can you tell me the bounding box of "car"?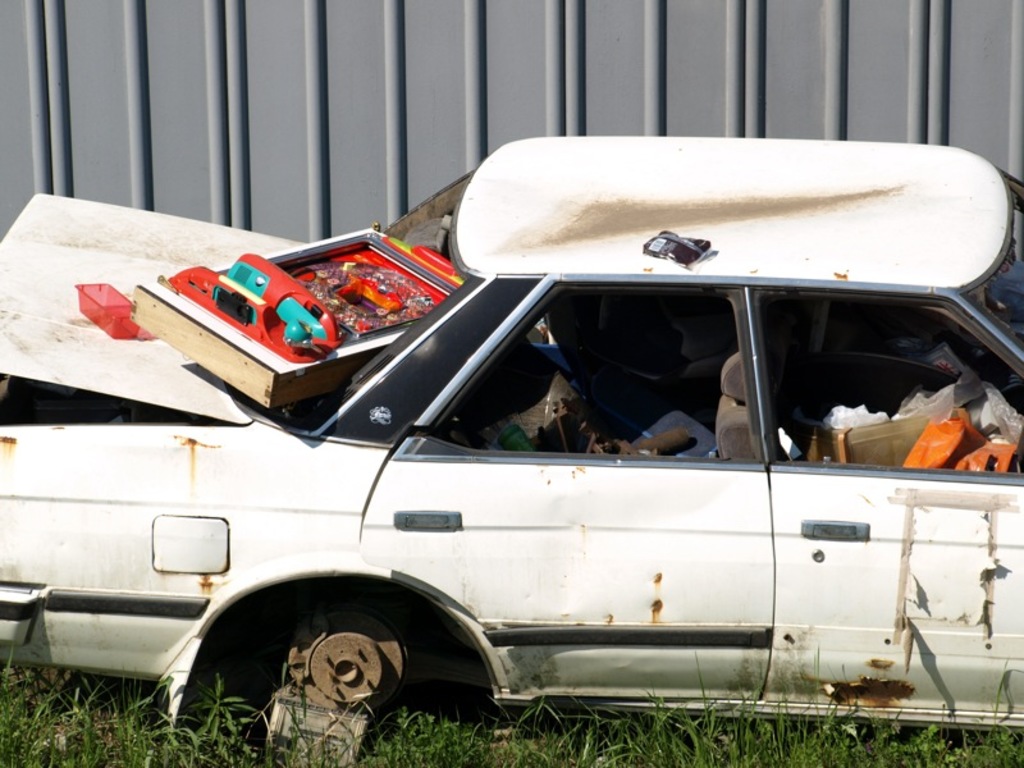
0:136:1023:767.
